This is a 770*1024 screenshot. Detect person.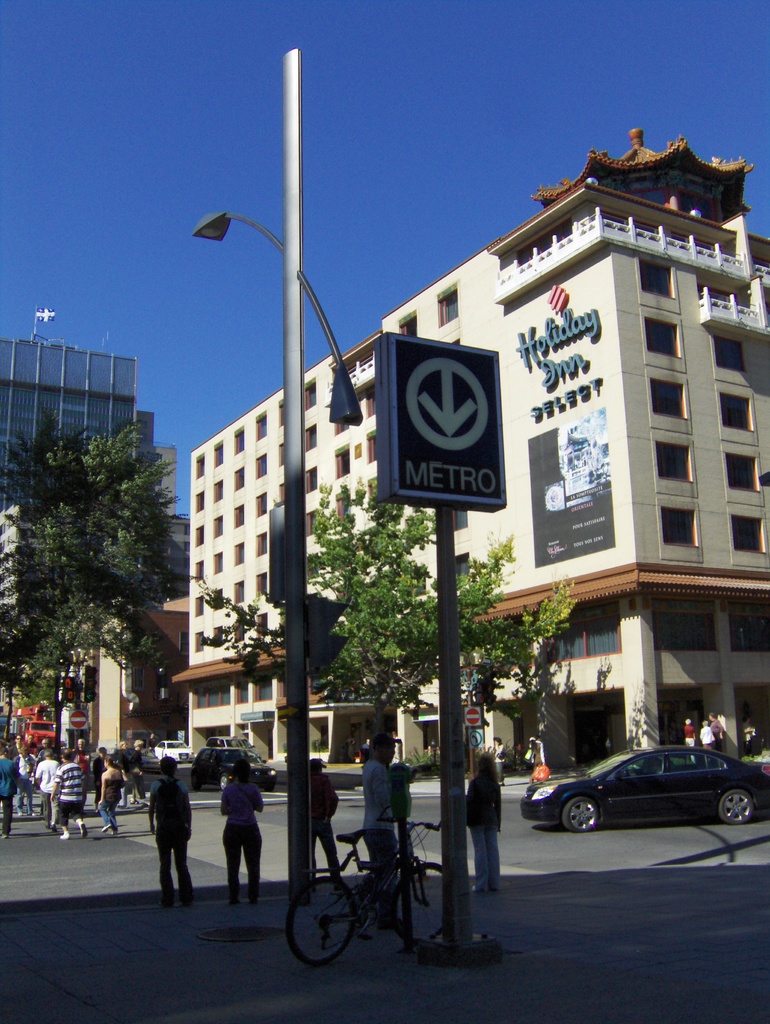
463 750 506 892.
